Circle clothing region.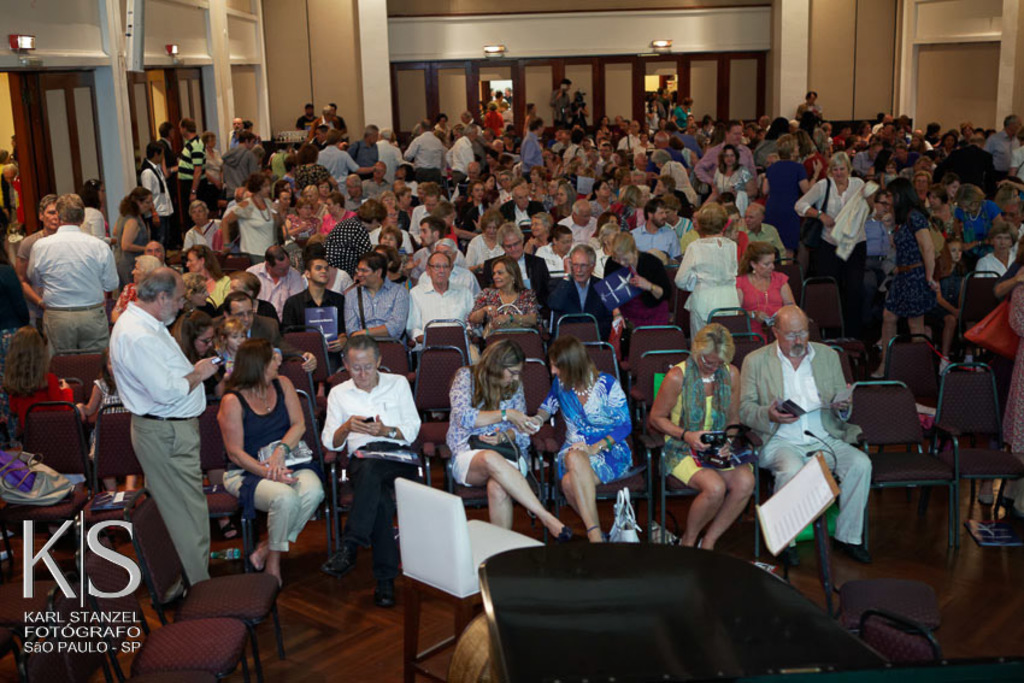
Region: crop(664, 223, 731, 334).
